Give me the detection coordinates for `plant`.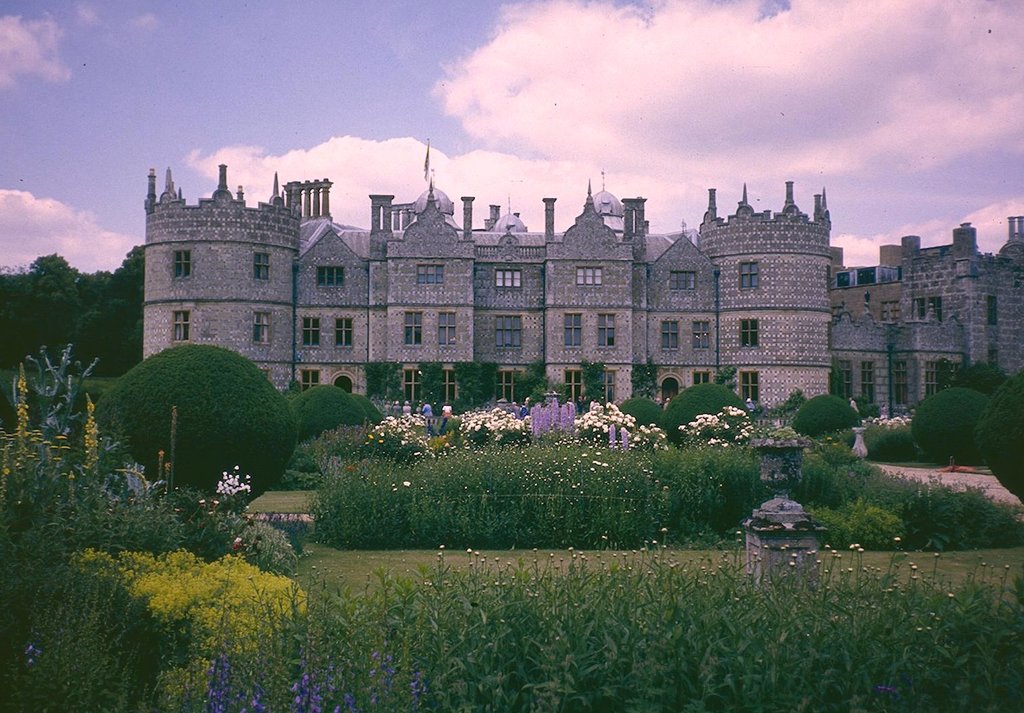
[280, 597, 328, 709].
